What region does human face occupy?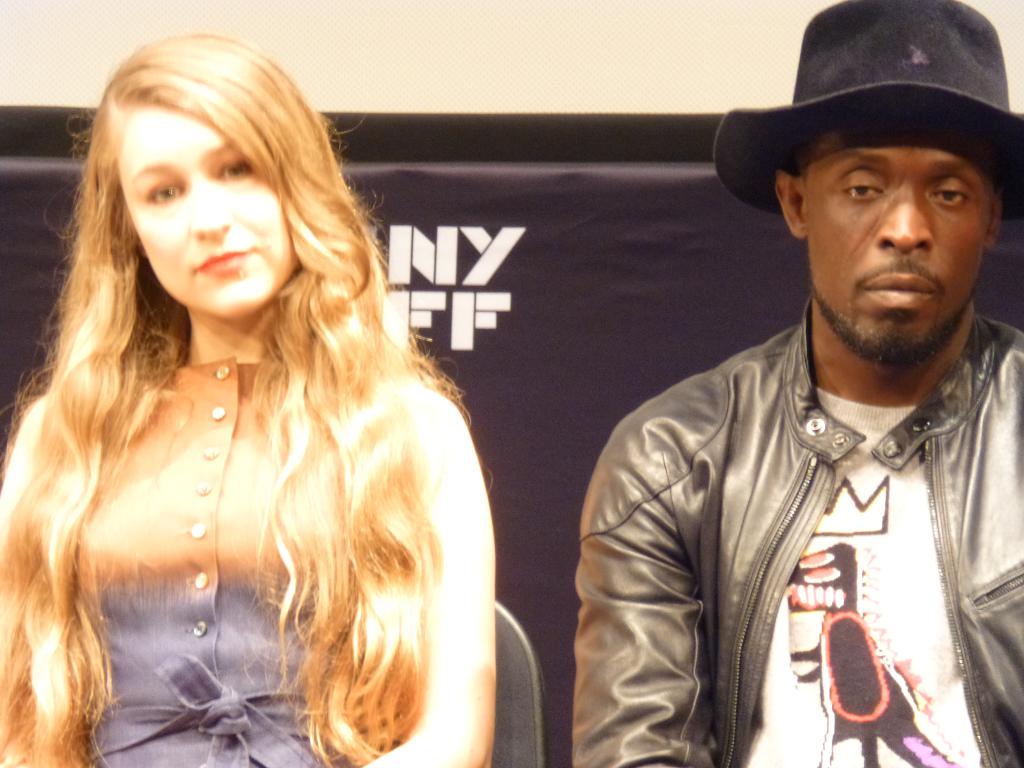
bbox=(802, 125, 995, 368).
